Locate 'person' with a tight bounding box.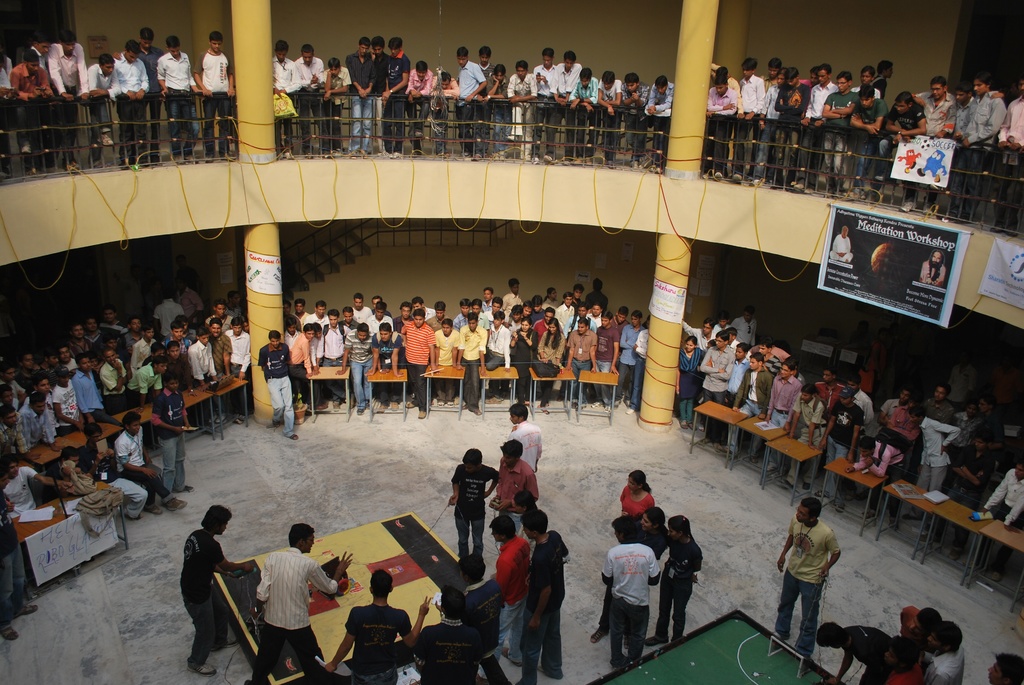
BBox(19, 393, 52, 439).
